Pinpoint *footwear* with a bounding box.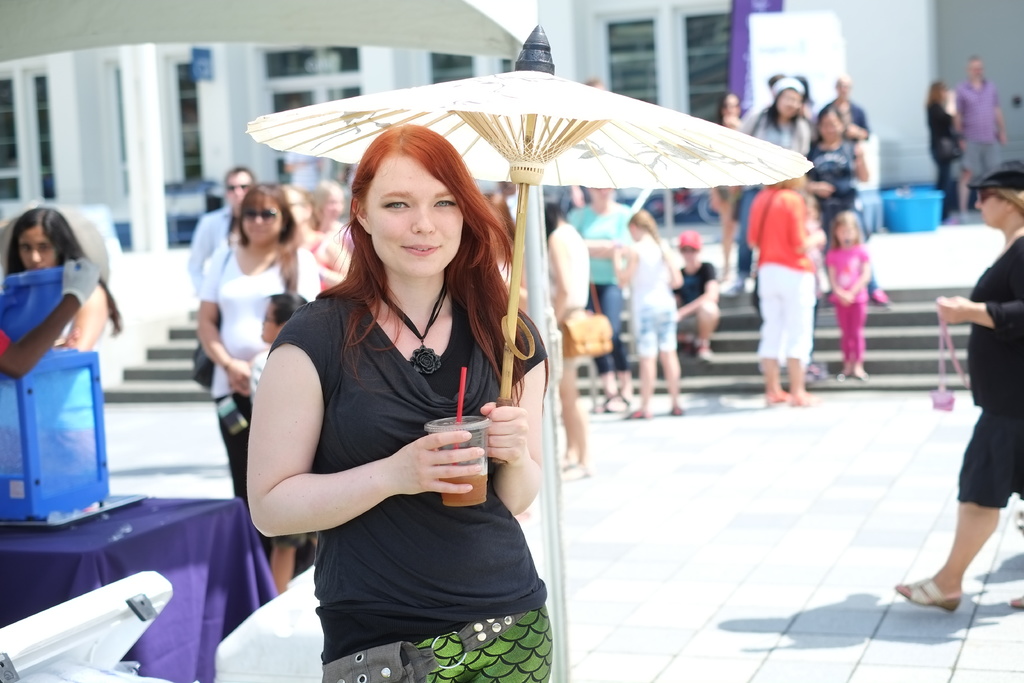
[666,404,688,416].
